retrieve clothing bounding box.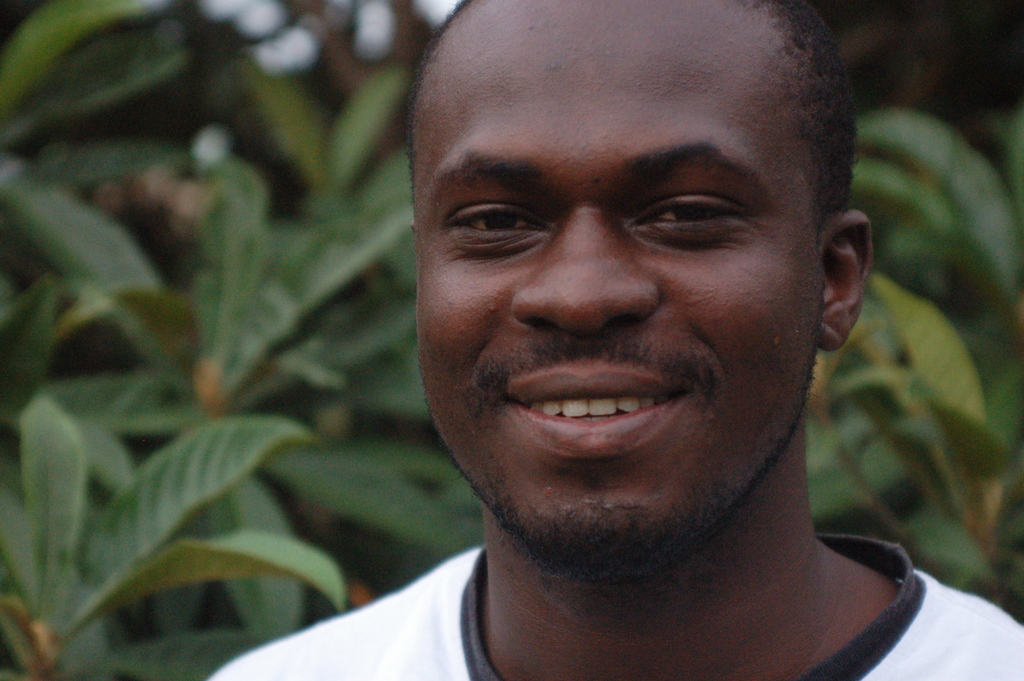
Bounding box: 207:529:1023:680.
